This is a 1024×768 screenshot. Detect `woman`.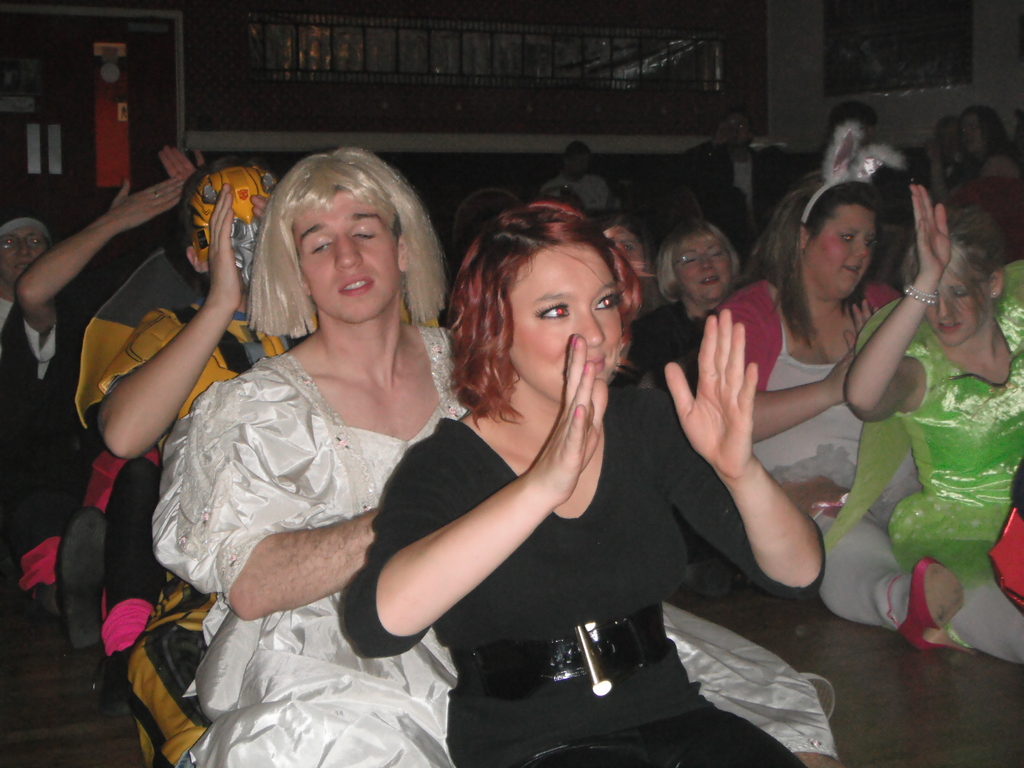
locate(341, 206, 826, 767).
